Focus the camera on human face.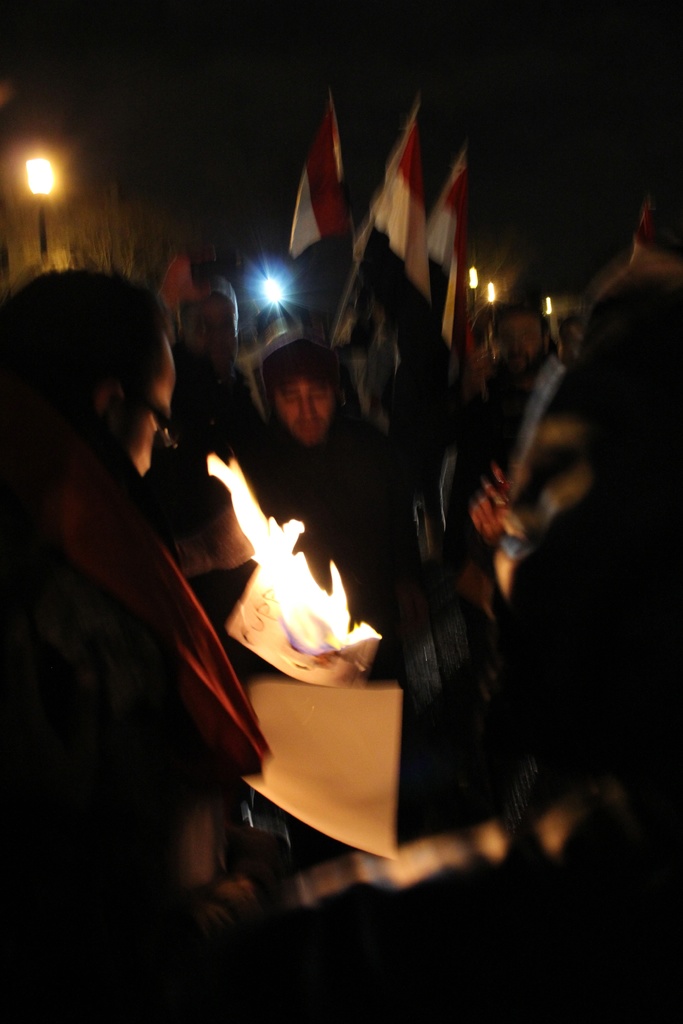
Focus region: <box>501,319,538,375</box>.
